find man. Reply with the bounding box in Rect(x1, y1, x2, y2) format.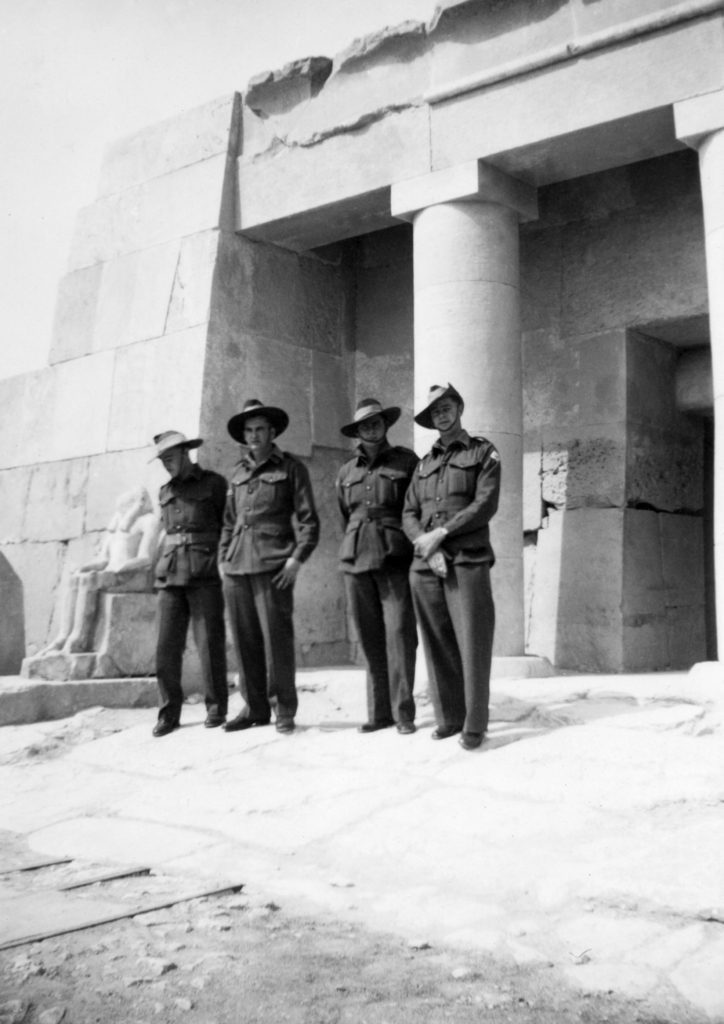
Rect(141, 428, 229, 735).
